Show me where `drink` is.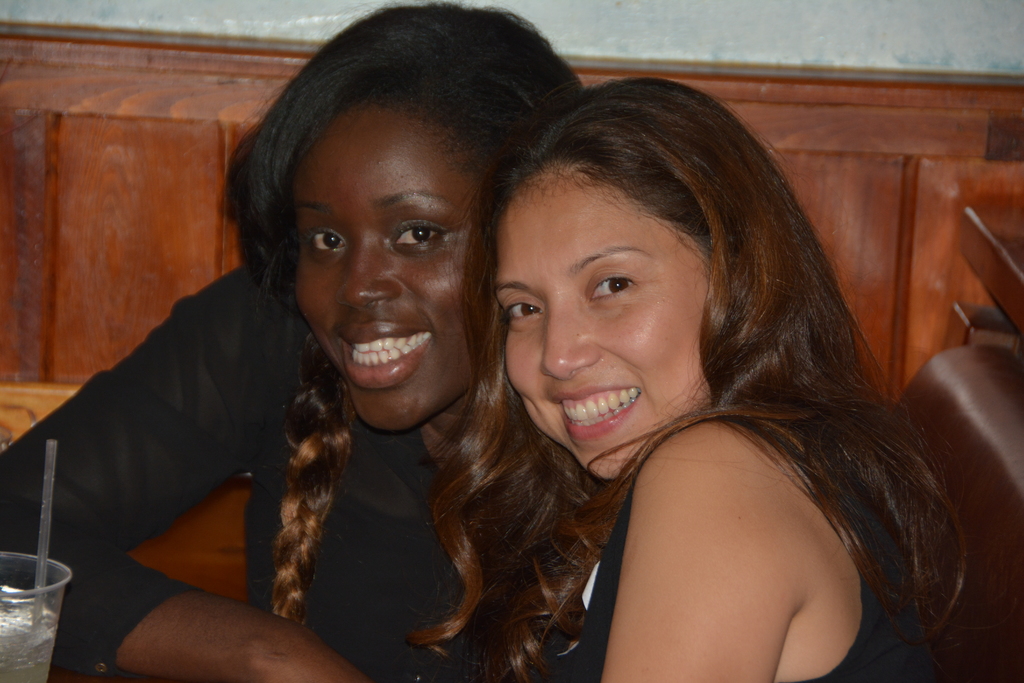
`drink` is at select_region(0, 584, 56, 680).
